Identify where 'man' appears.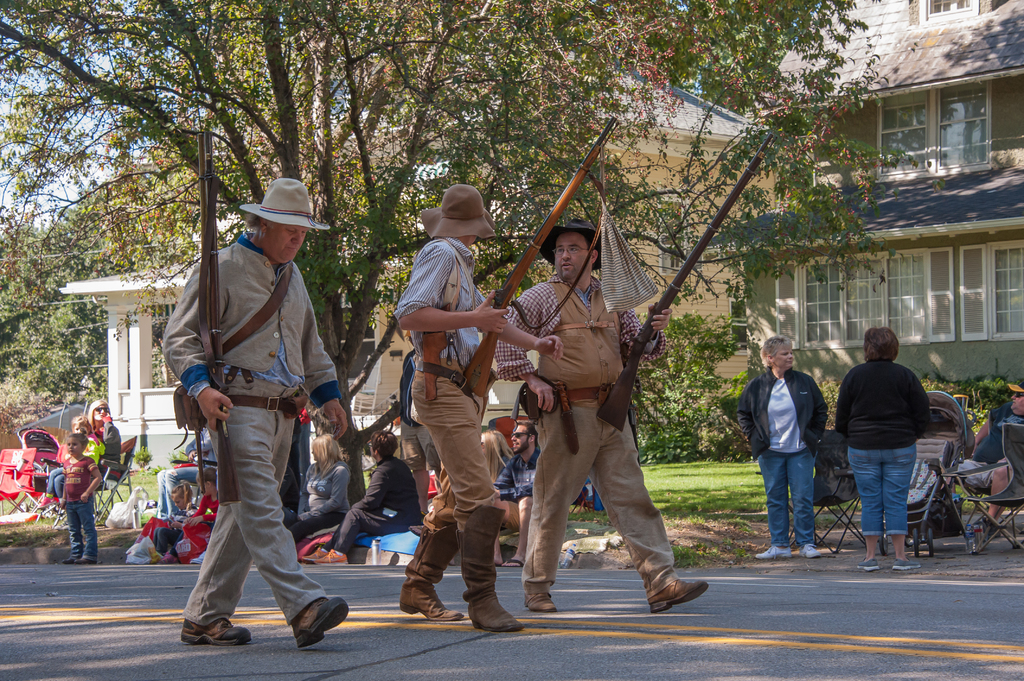
Appears at l=163, t=184, r=342, b=649.
